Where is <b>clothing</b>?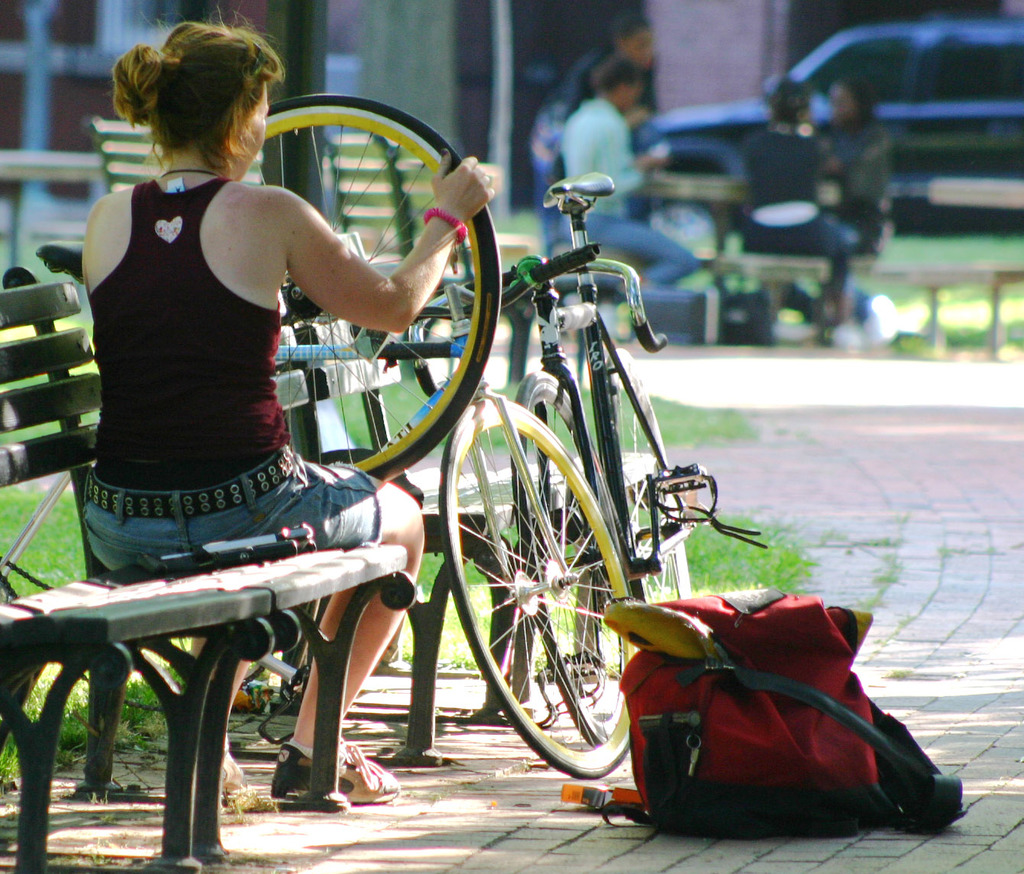
bbox=(559, 99, 692, 322).
